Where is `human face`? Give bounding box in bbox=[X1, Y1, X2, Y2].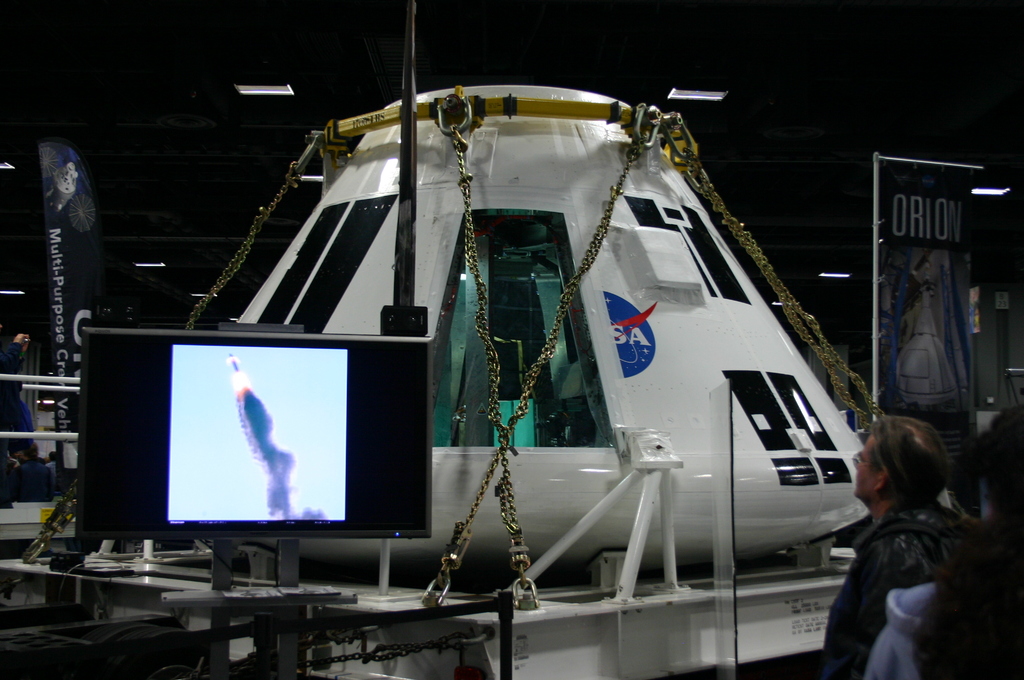
bbox=[852, 435, 879, 502].
